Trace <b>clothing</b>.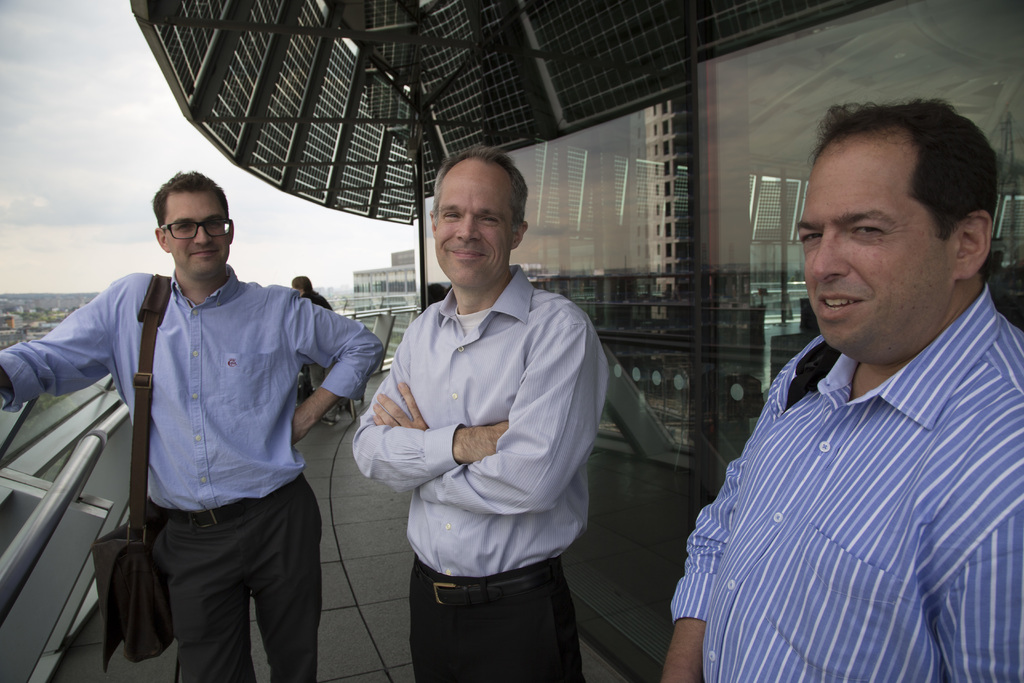
Traced to (307, 292, 333, 389).
